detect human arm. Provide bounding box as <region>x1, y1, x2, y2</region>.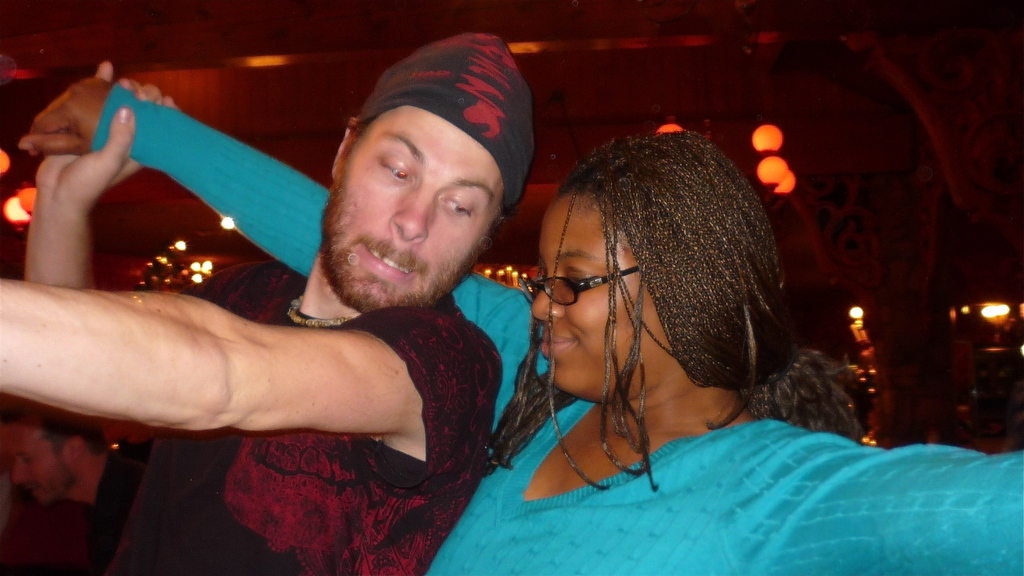
<region>729, 422, 1023, 575</region>.
